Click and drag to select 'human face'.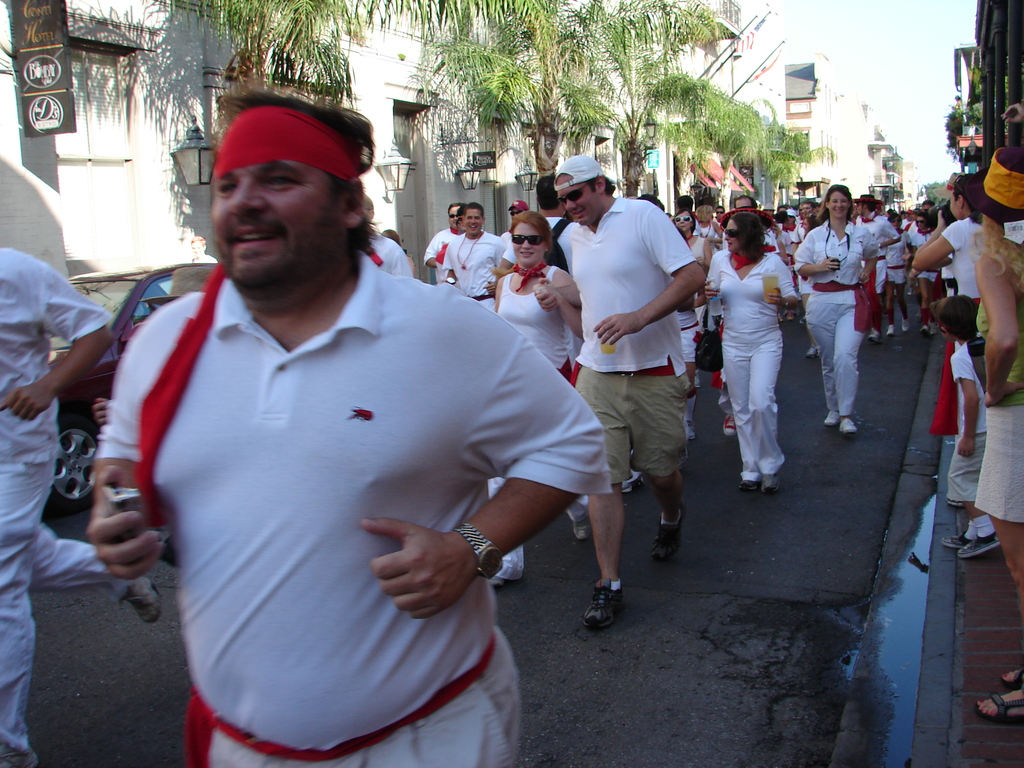
Selection: (913, 216, 929, 232).
